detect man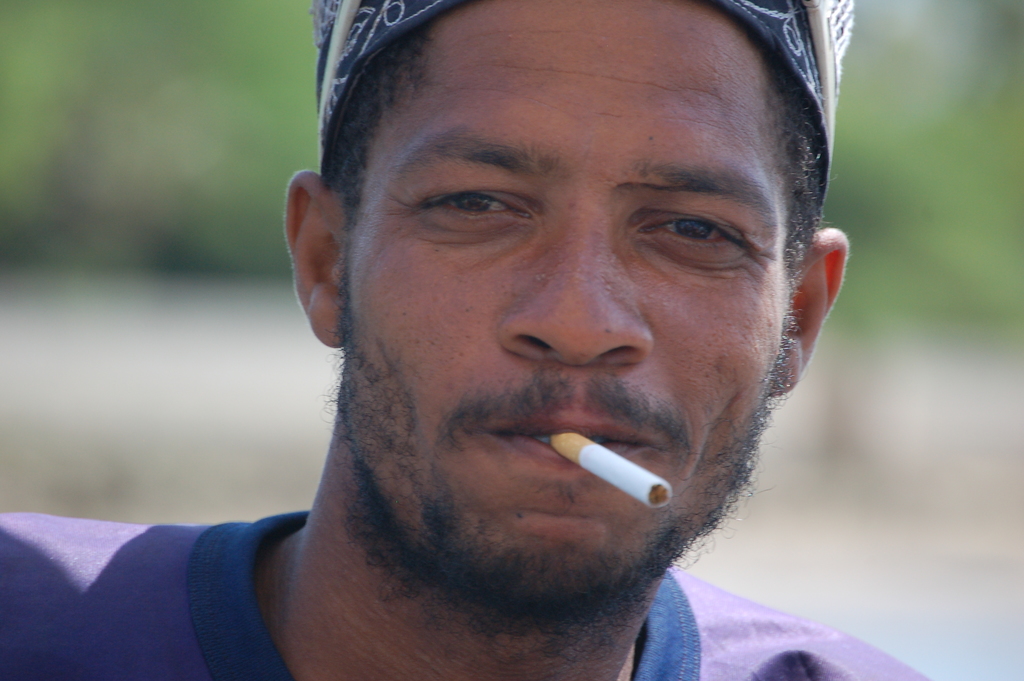
select_region(44, 0, 982, 679)
